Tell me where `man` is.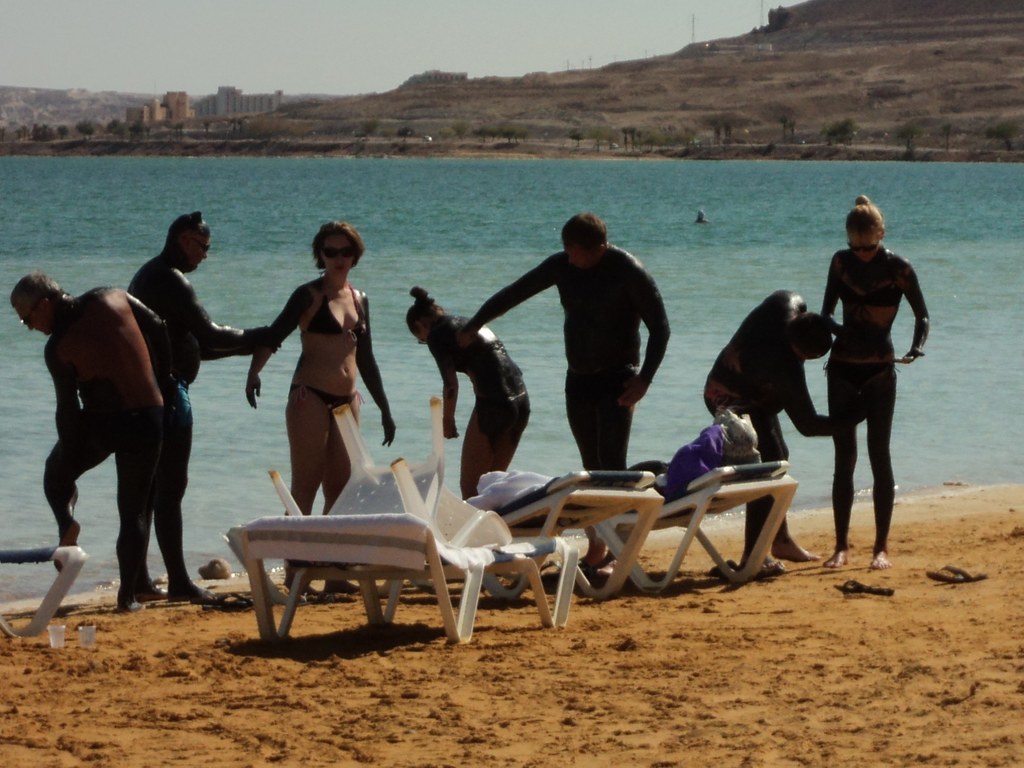
`man` is at bbox(455, 209, 673, 578).
